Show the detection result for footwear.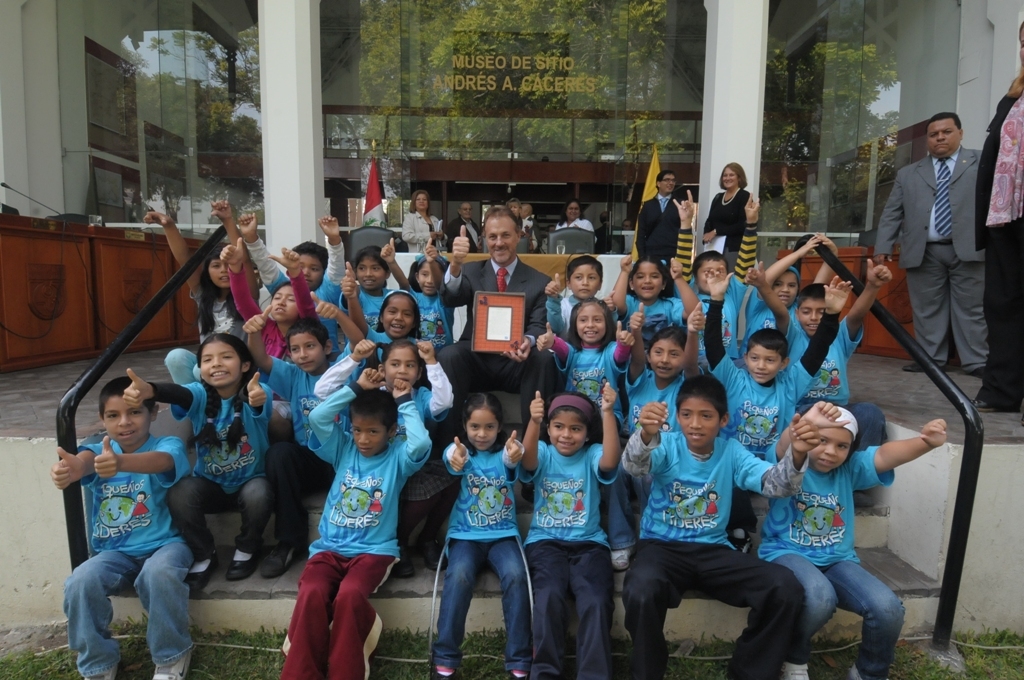
select_region(420, 547, 446, 573).
